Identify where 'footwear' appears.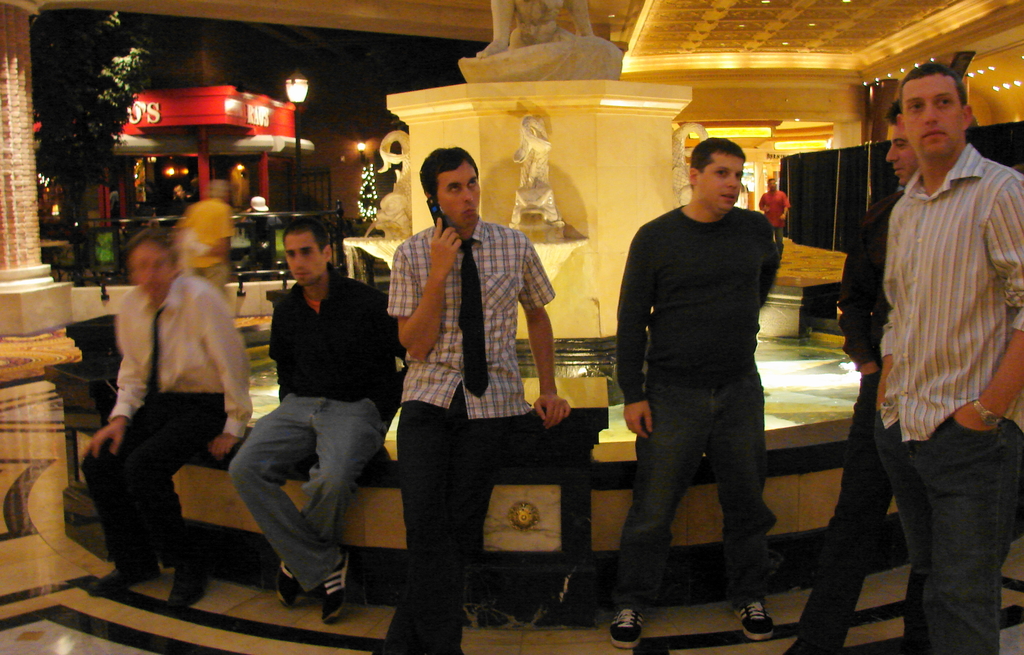
Appears at 730, 594, 772, 643.
